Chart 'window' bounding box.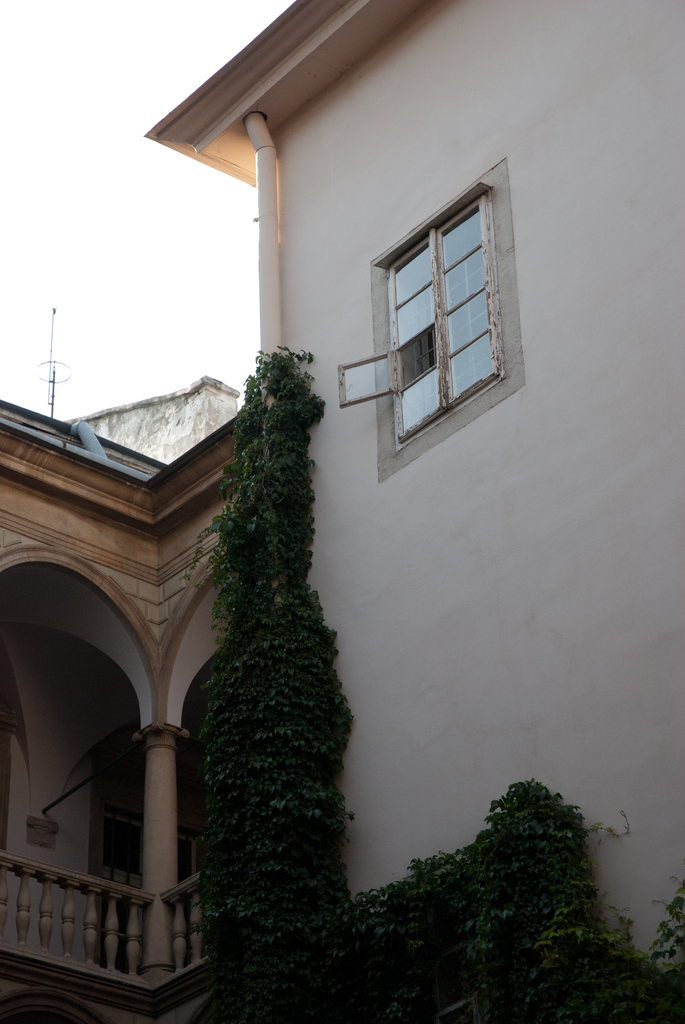
Charted: (left=385, top=189, right=507, bottom=447).
